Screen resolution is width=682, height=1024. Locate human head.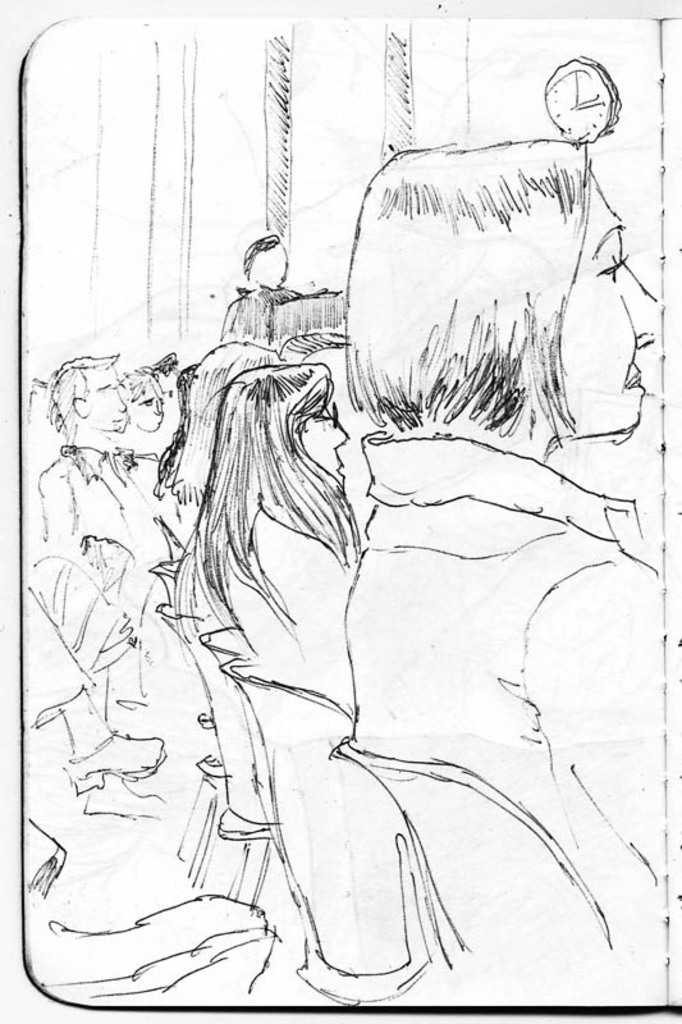
bbox=[224, 361, 348, 499].
